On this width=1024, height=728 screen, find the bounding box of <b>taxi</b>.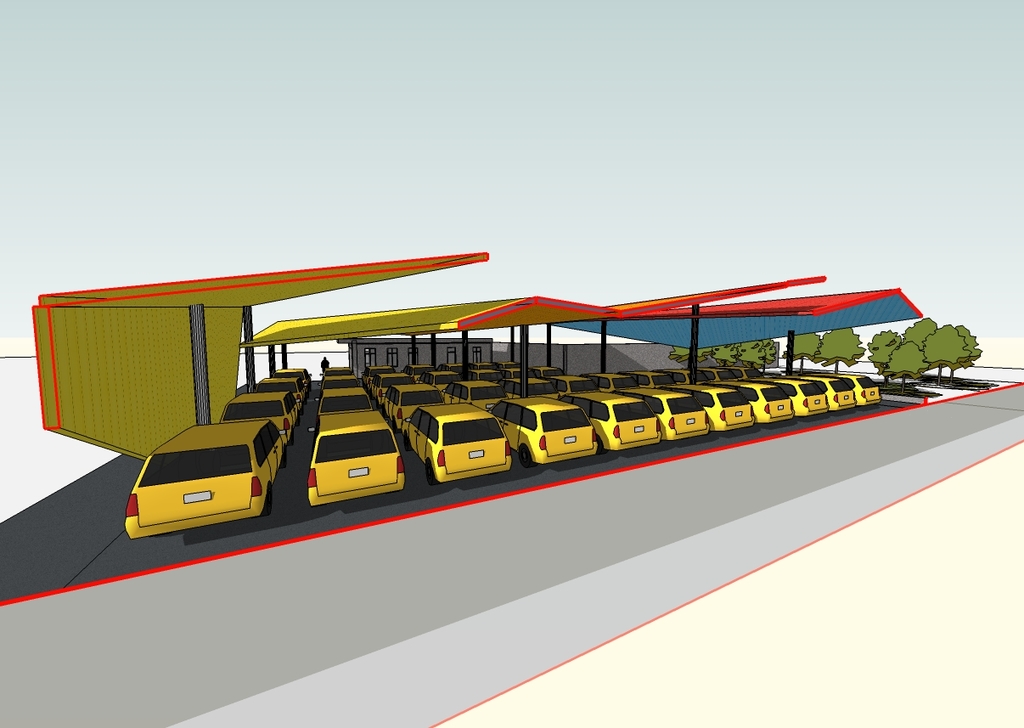
Bounding box: l=309, t=409, r=404, b=508.
